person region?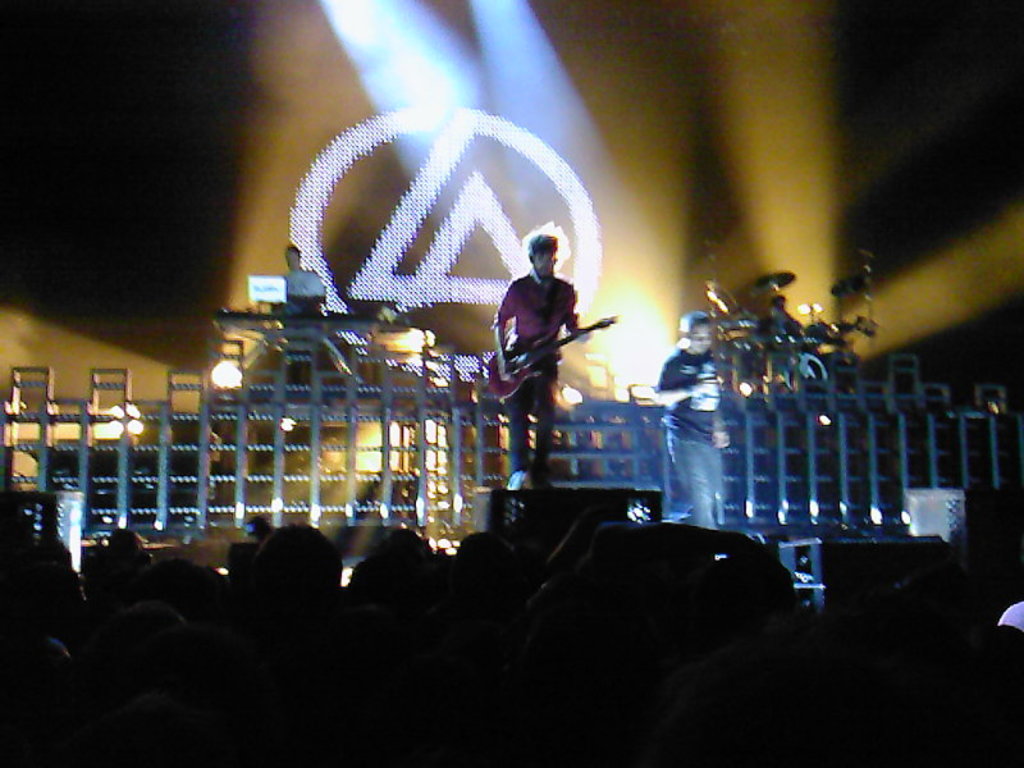
box=[260, 239, 326, 385]
